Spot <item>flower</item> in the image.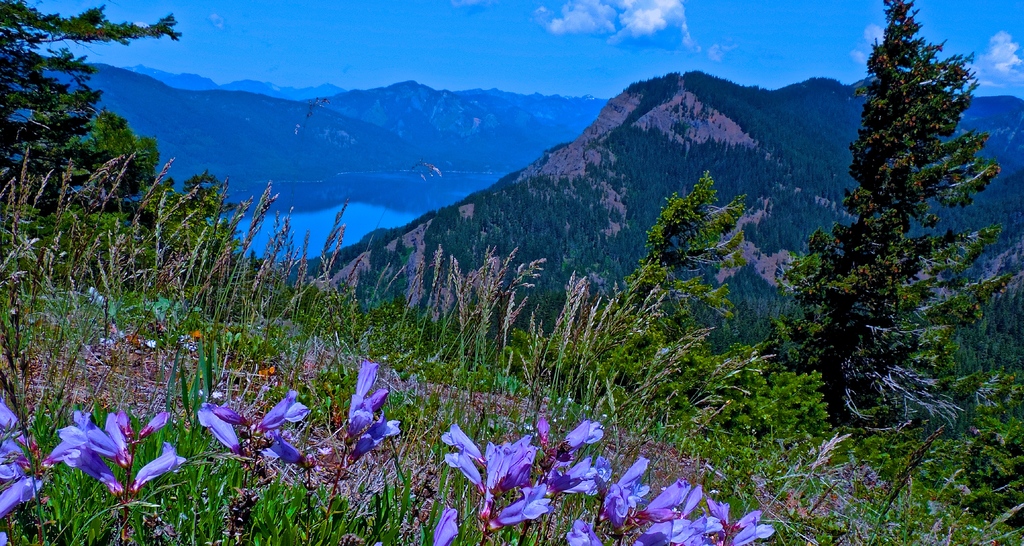
<item>flower</item> found at crop(0, 401, 54, 521).
